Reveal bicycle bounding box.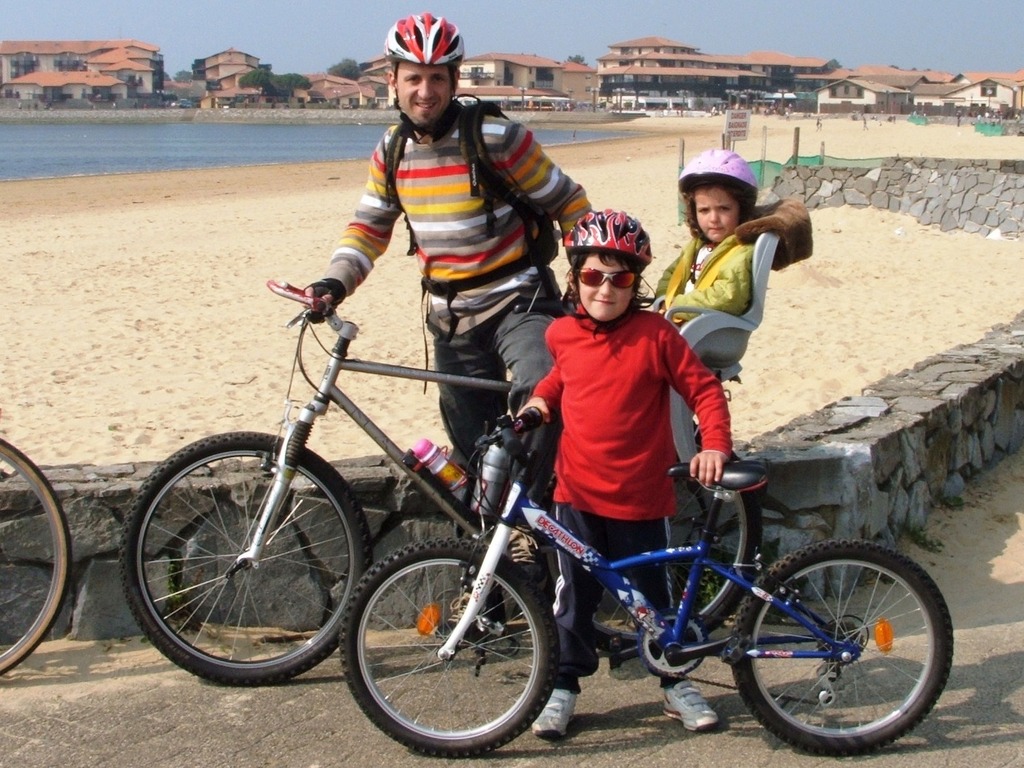
Revealed: (left=123, top=273, right=741, bottom=700).
